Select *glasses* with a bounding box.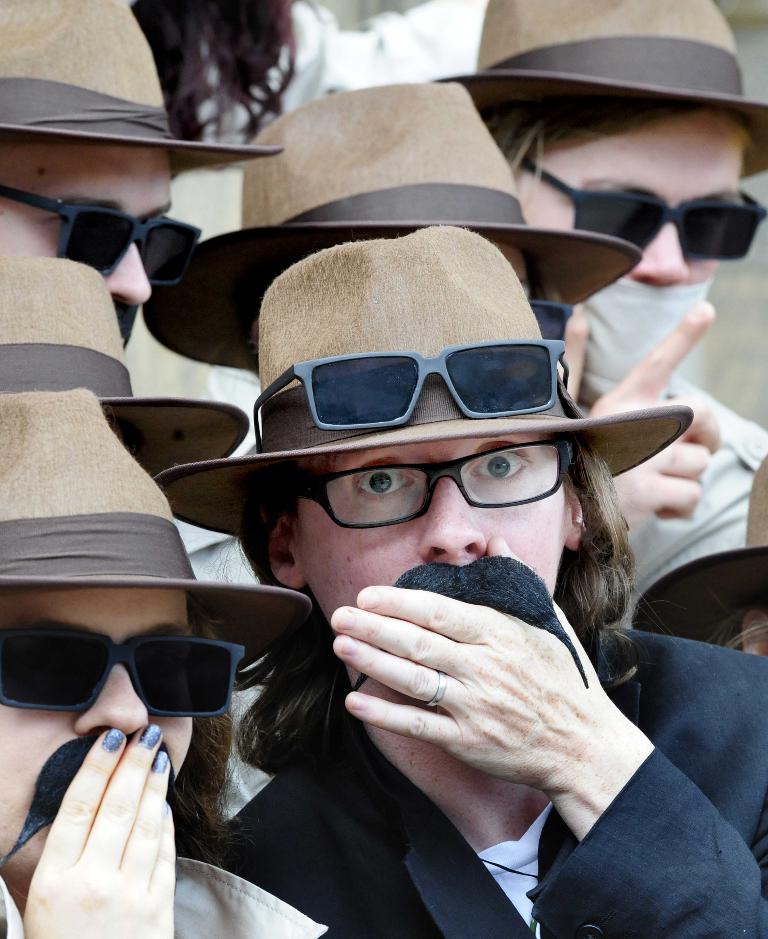
detection(0, 623, 248, 719).
